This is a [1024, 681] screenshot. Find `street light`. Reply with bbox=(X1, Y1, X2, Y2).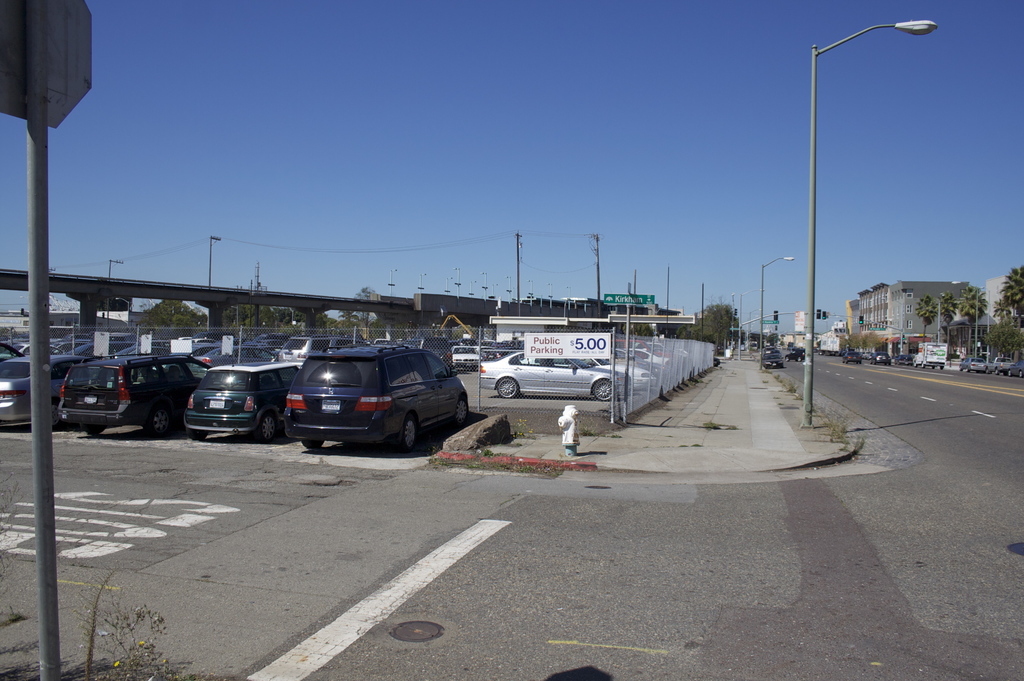
bbox=(491, 283, 499, 297).
